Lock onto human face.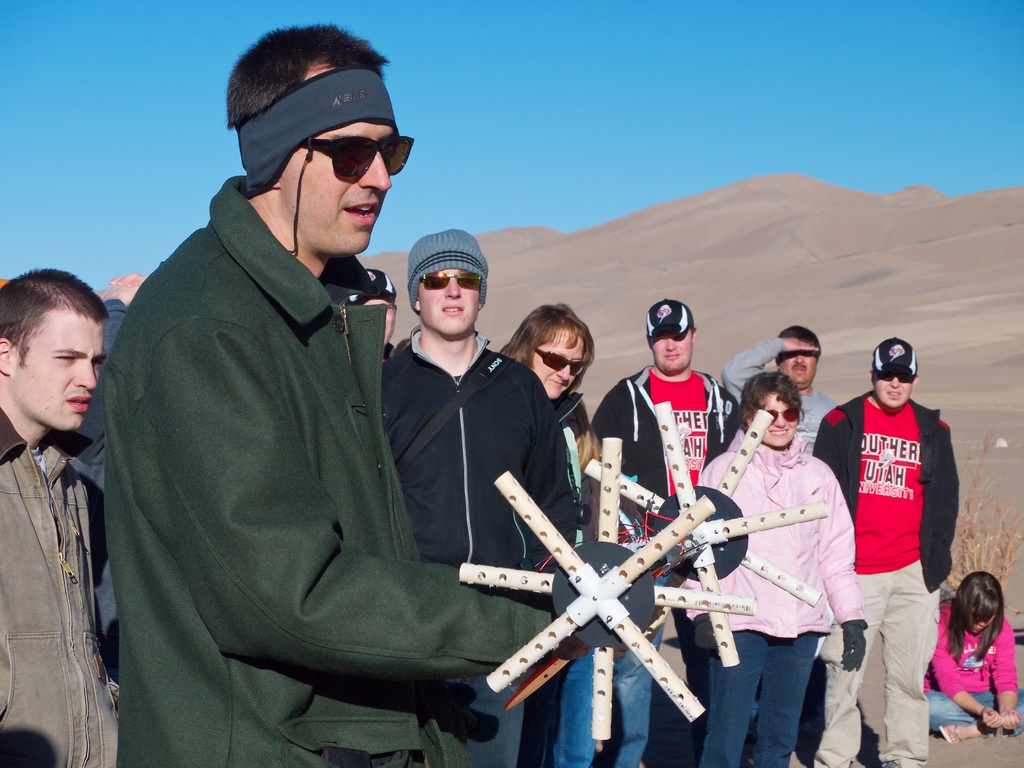
Locked: bbox=[763, 393, 797, 446].
